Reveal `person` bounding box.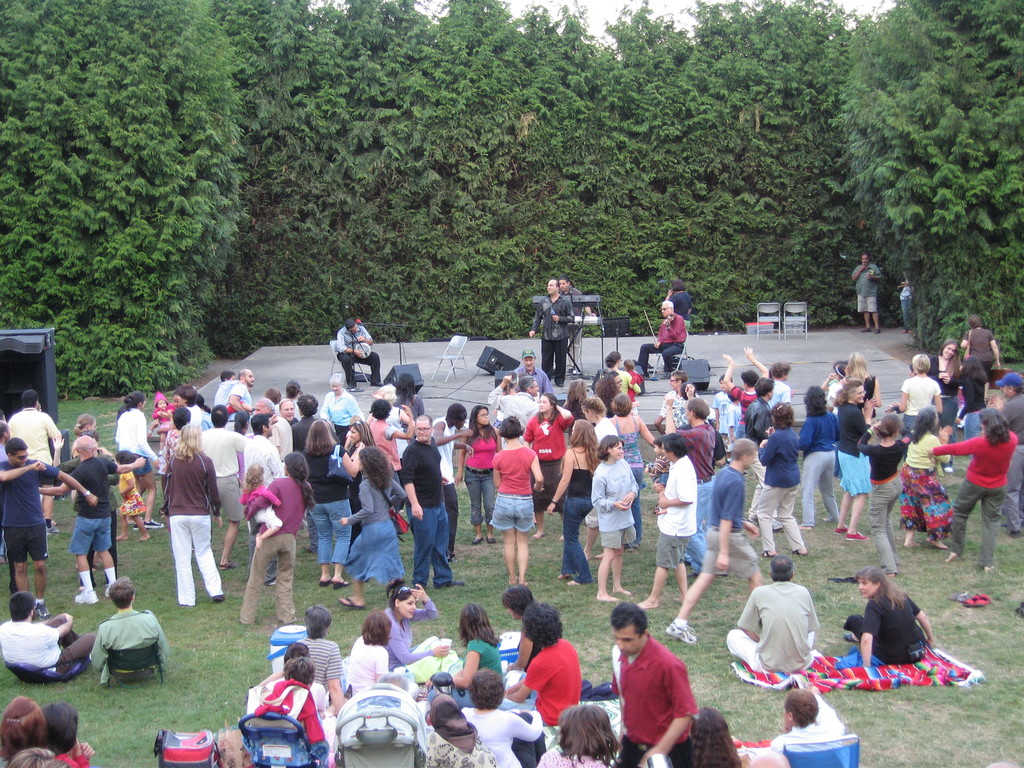
Revealed: <region>592, 431, 641, 602</region>.
